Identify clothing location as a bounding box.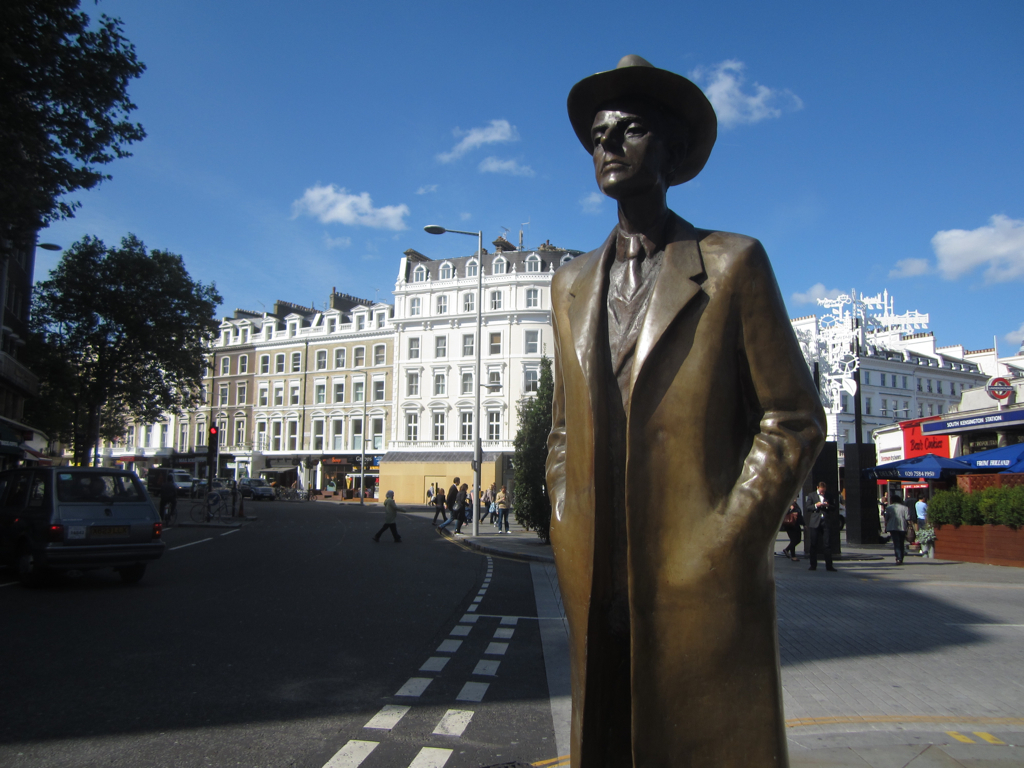
[364,497,406,539].
